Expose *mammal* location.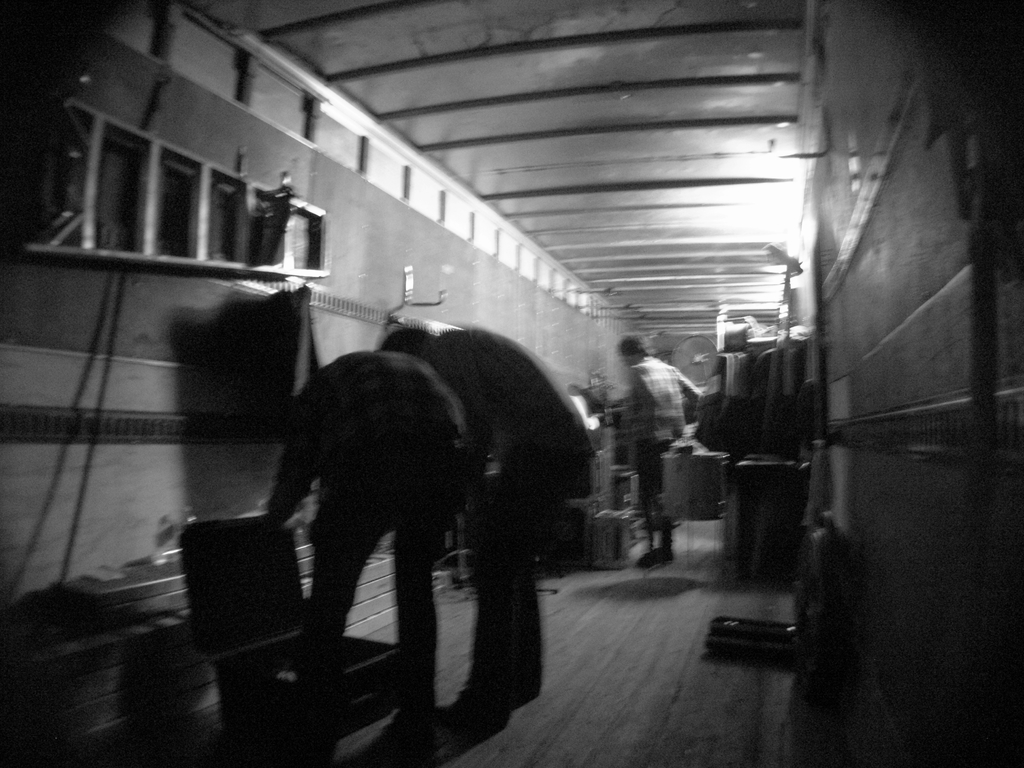
Exposed at Rect(377, 323, 602, 737).
